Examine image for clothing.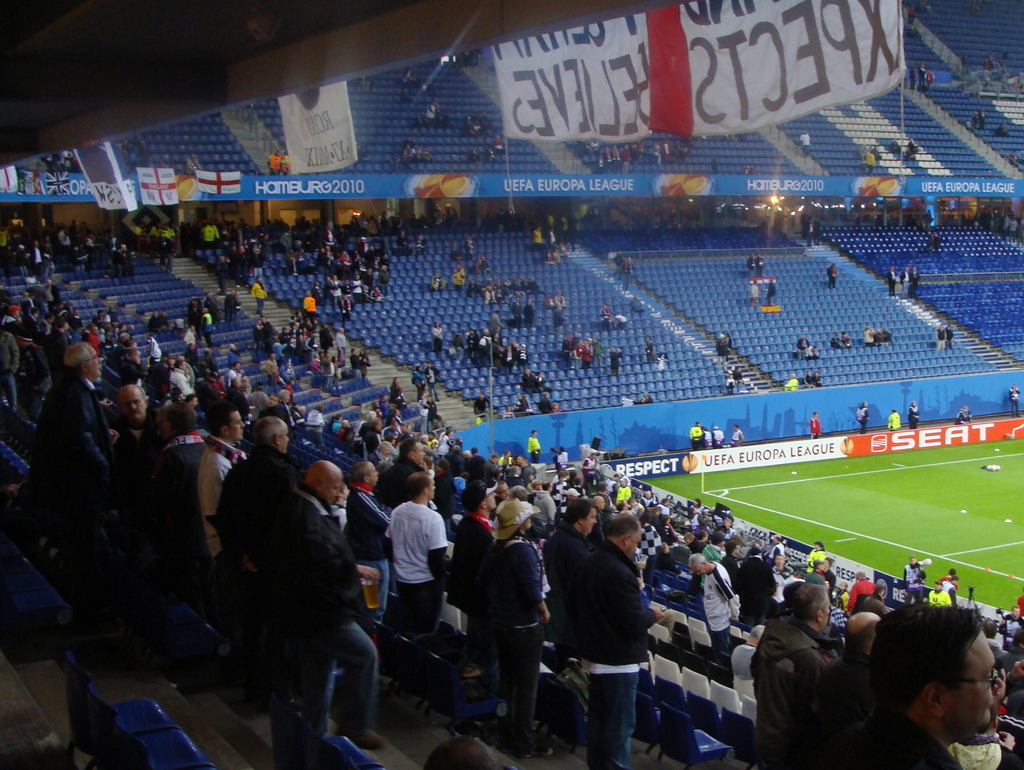
Examination result: left=714, top=427, right=724, bottom=447.
